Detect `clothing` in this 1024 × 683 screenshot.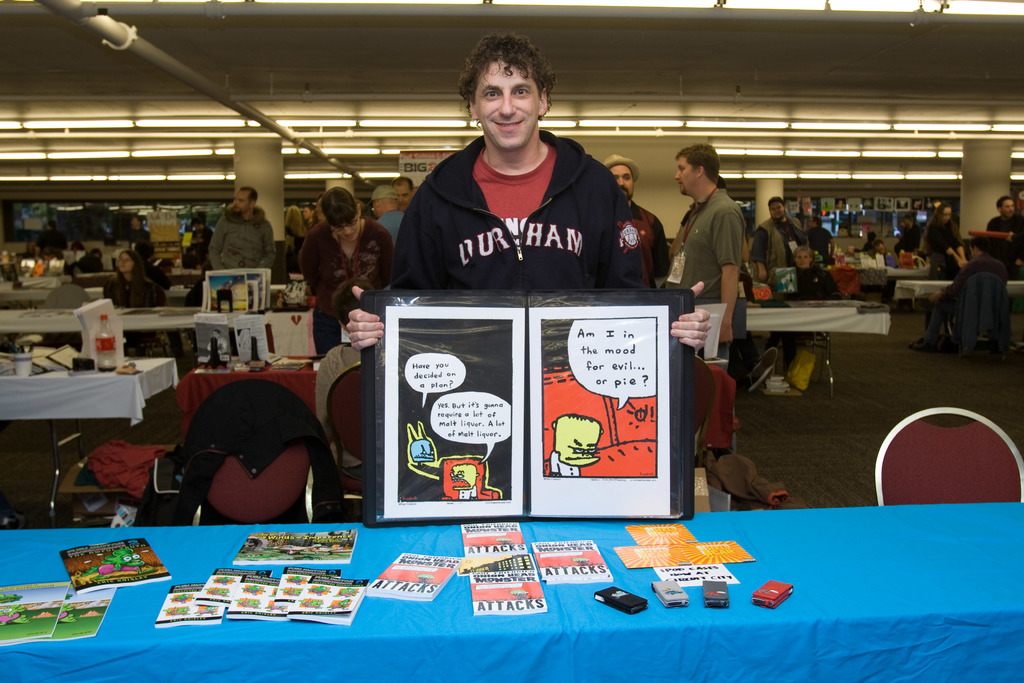
Detection: bbox=[378, 210, 404, 236].
